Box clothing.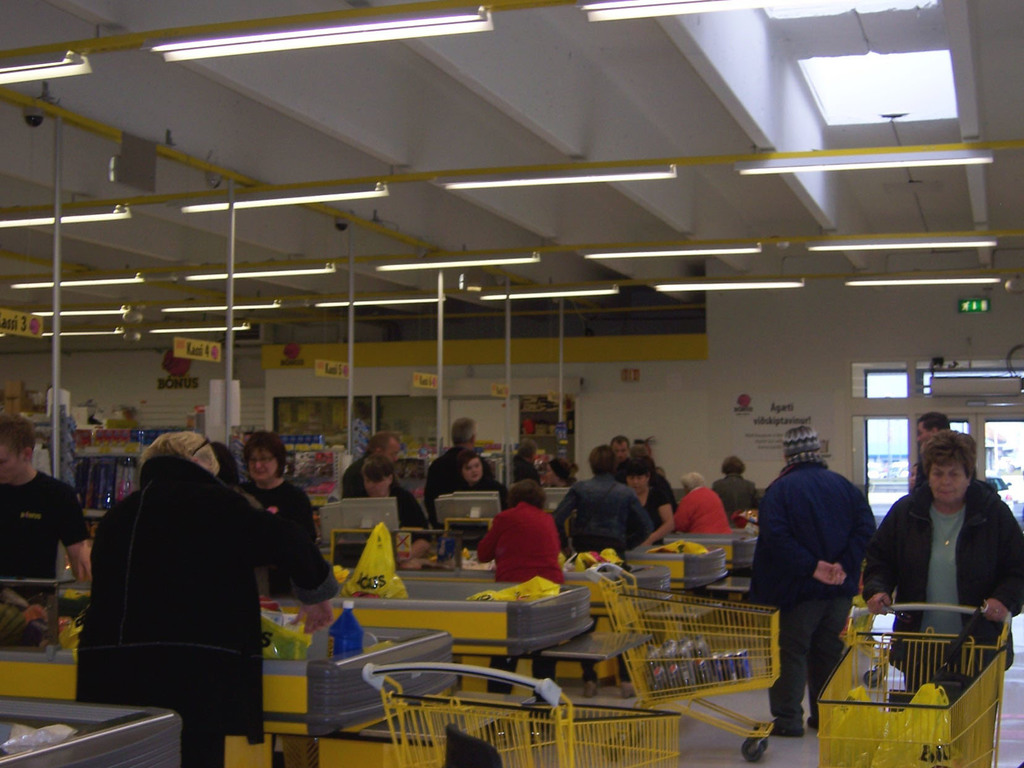
box=[0, 467, 92, 584].
